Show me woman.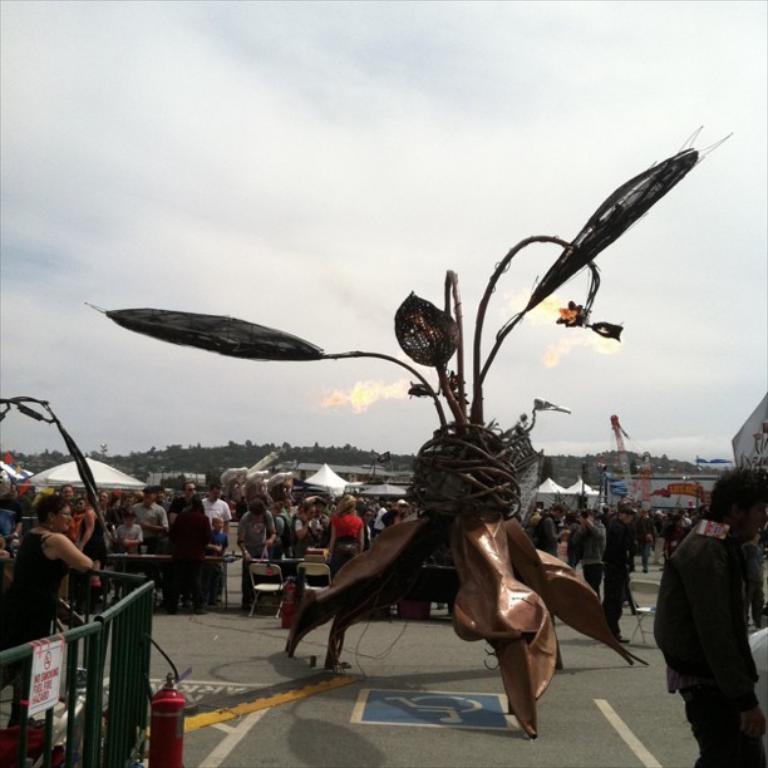
woman is here: select_region(0, 493, 92, 724).
